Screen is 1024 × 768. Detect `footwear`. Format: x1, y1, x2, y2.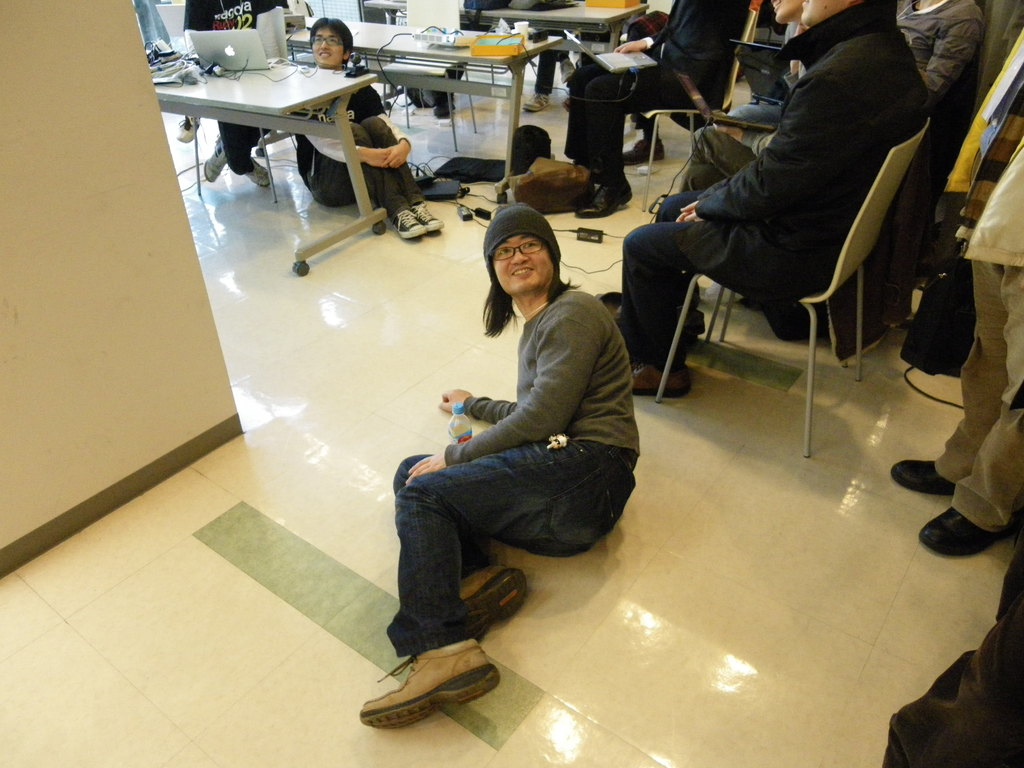
419, 201, 442, 230.
